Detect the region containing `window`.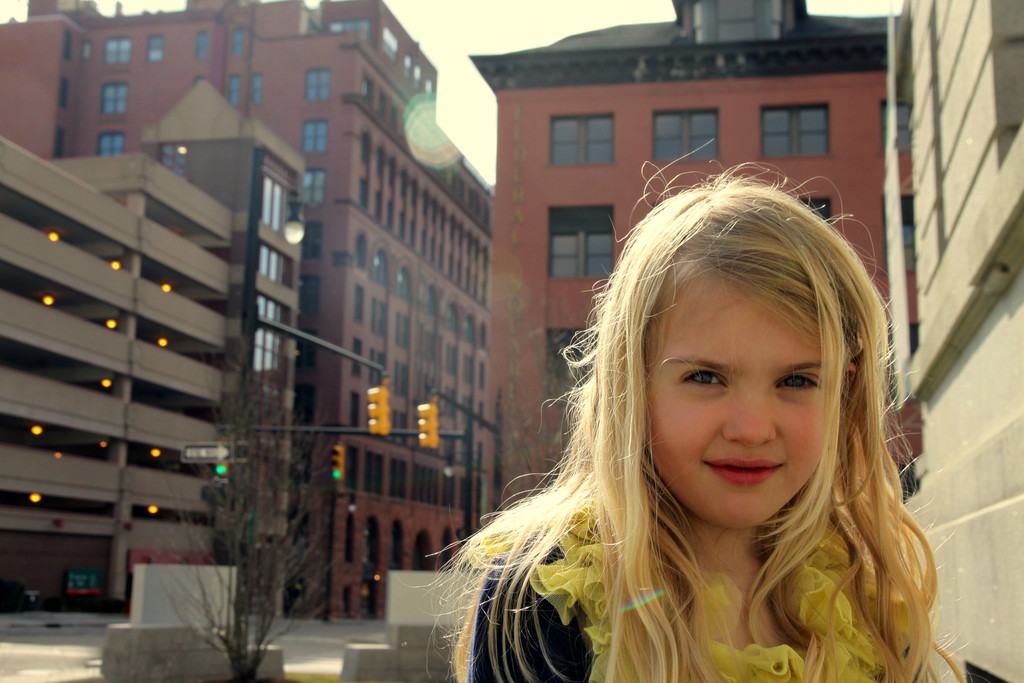
[left=876, top=194, right=917, bottom=276].
